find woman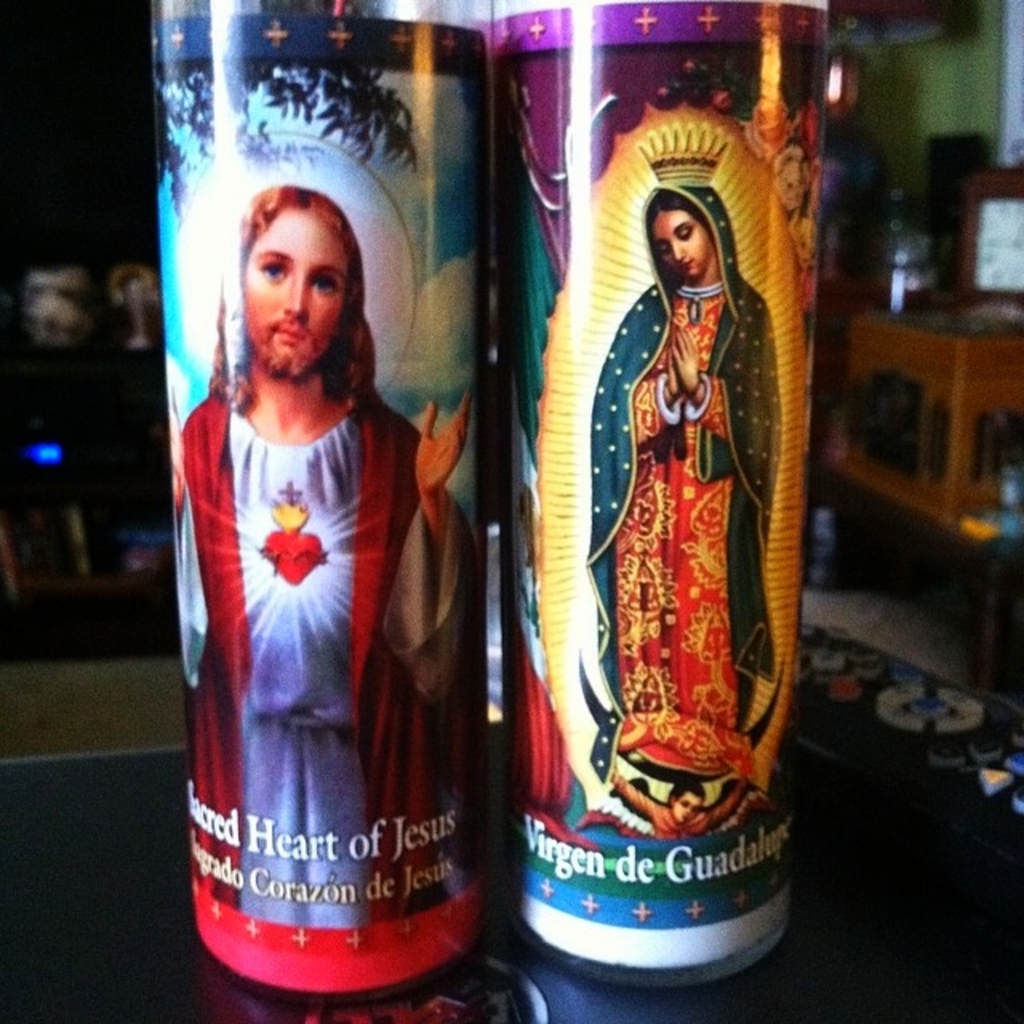
(514,101,821,958)
